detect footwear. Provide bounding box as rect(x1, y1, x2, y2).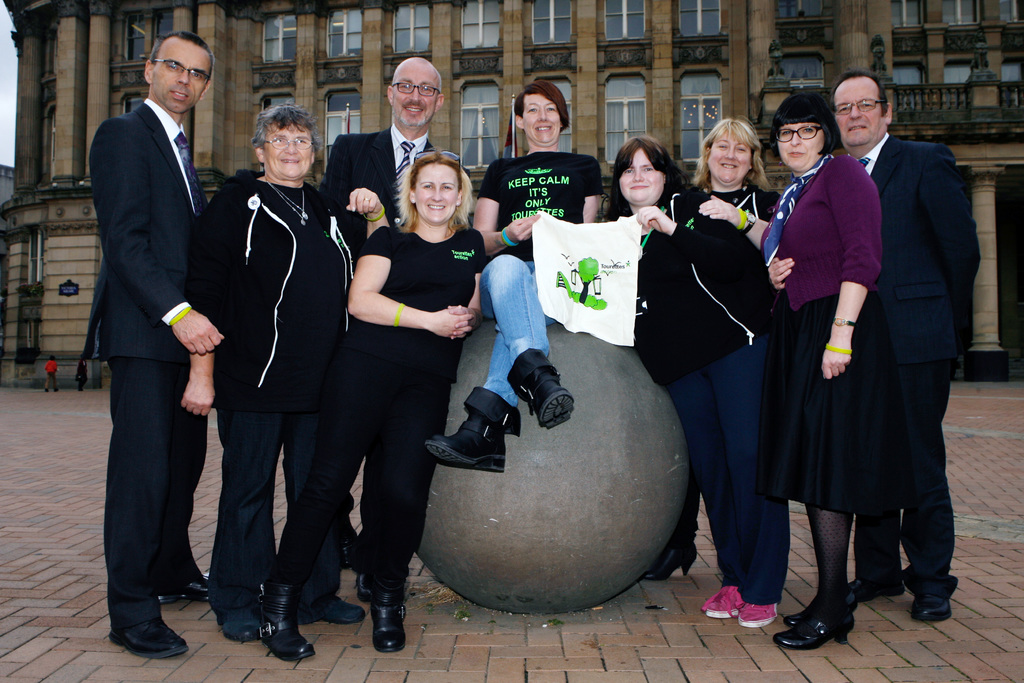
rect(846, 577, 902, 606).
